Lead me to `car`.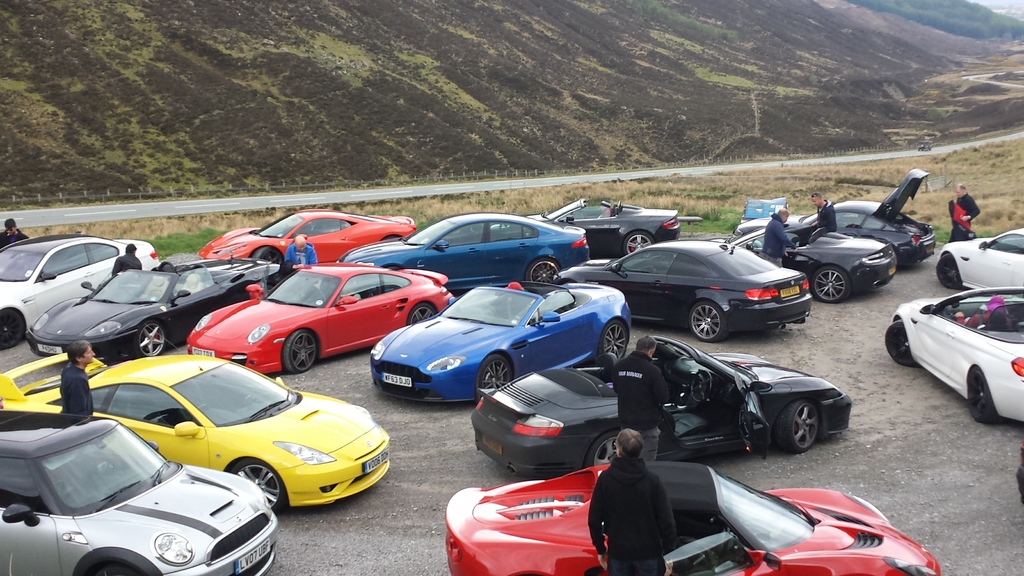
Lead to <box>337,209,588,297</box>.
